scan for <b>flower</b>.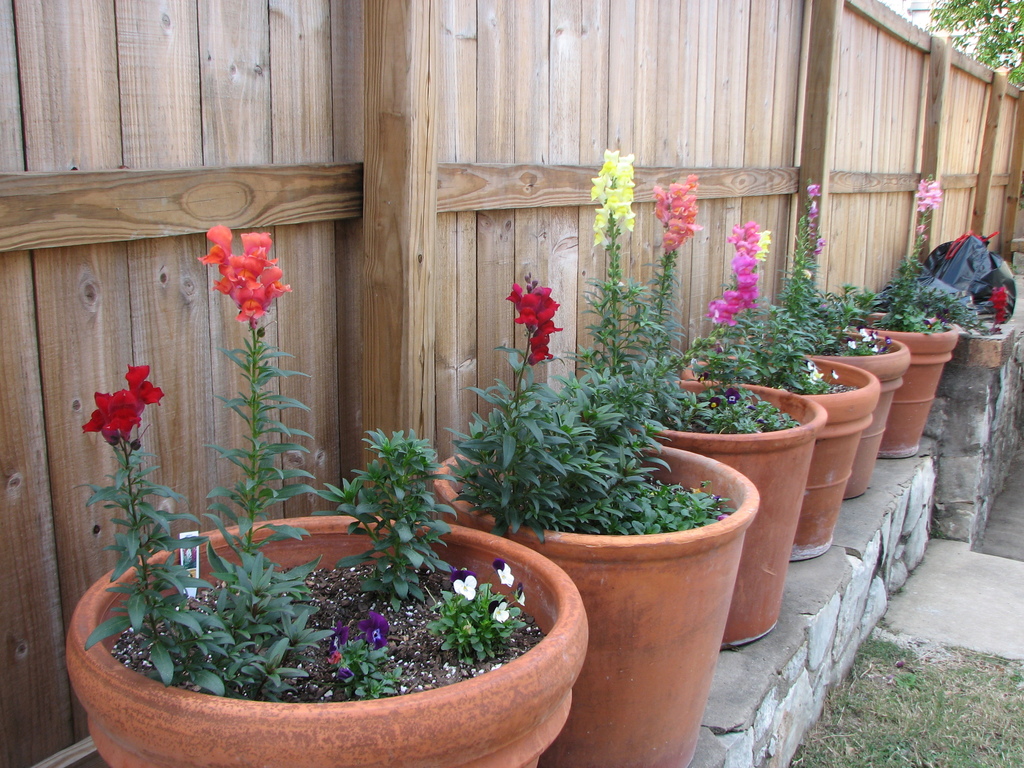
Scan result: (left=487, top=606, right=513, bottom=620).
